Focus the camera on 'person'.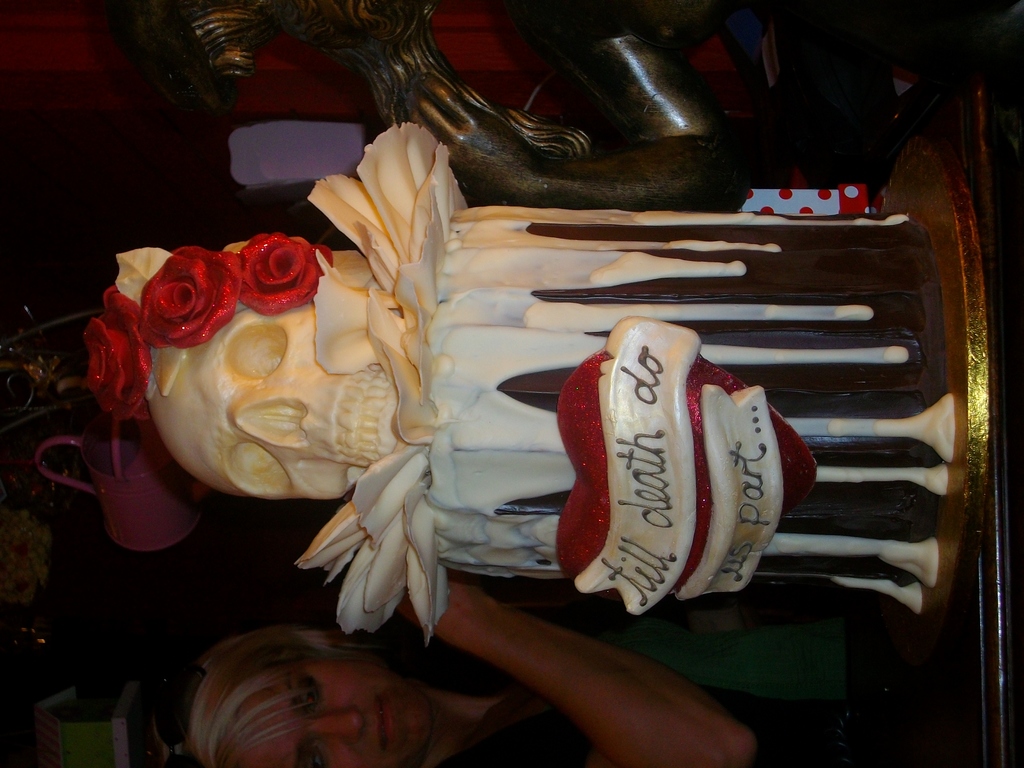
Focus region: pyautogui.locateOnScreen(191, 569, 846, 767).
